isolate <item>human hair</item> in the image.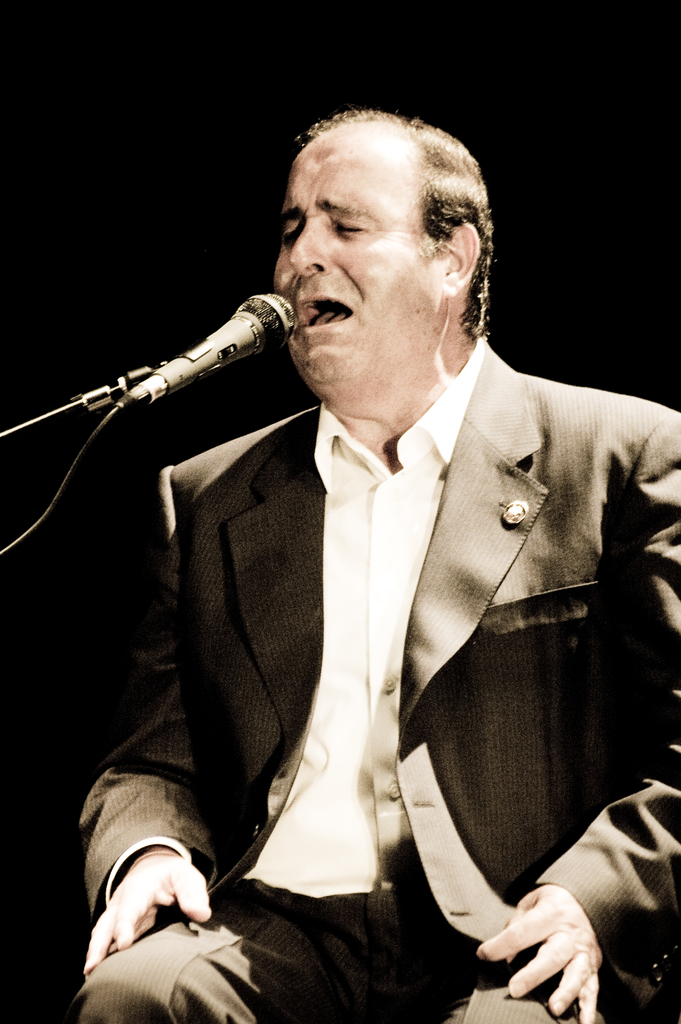
Isolated region: (left=270, top=106, right=496, bottom=328).
